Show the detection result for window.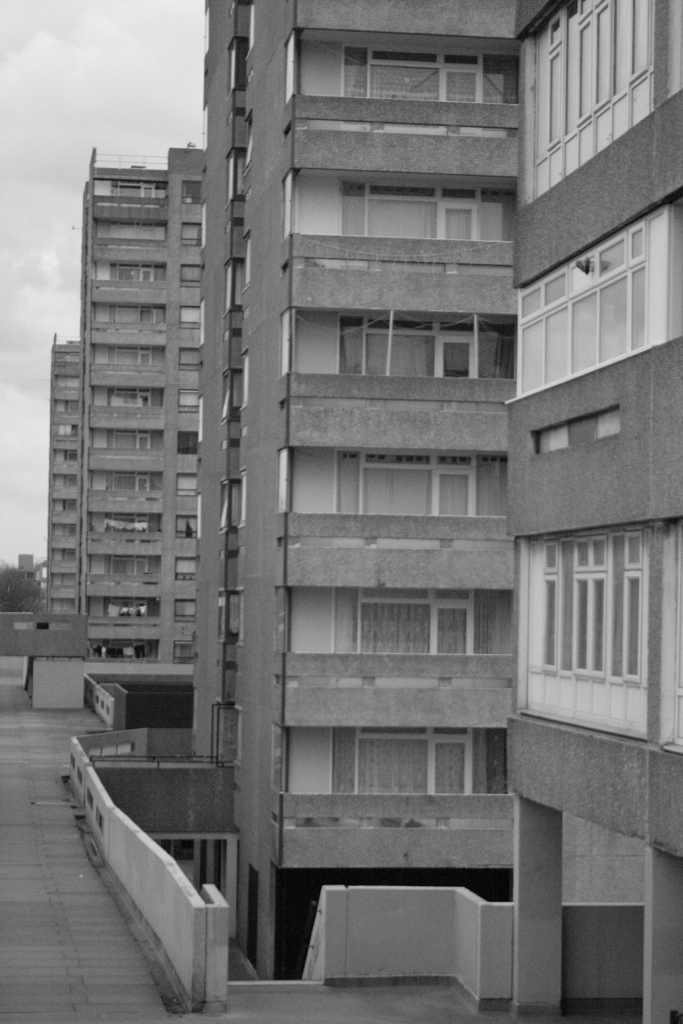
detection(174, 639, 195, 667).
